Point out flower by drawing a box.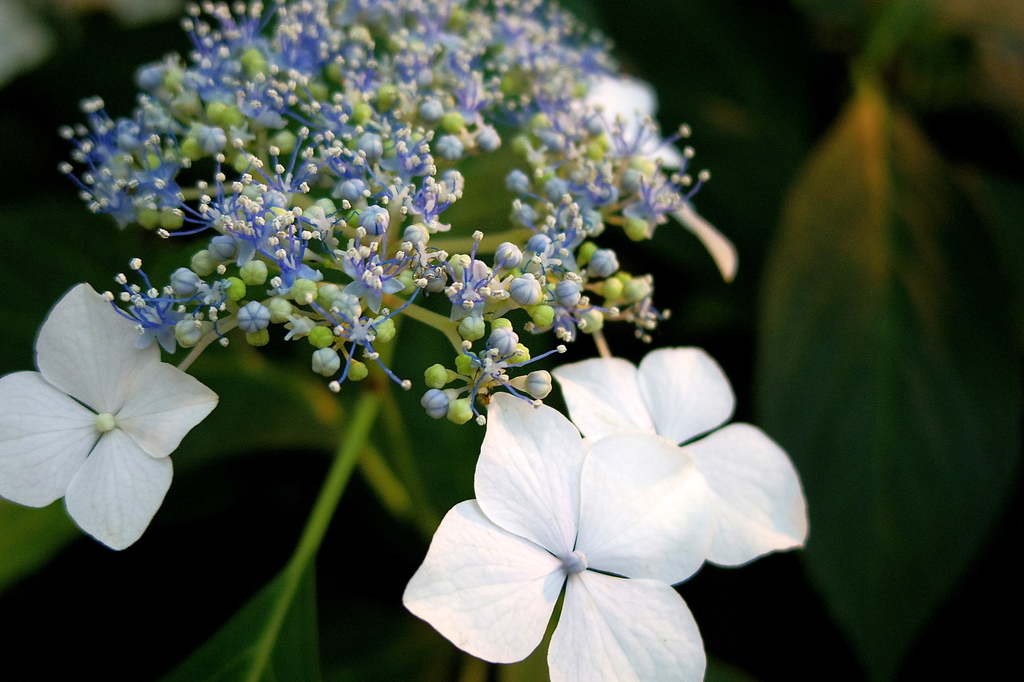
crop(0, 284, 229, 551).
